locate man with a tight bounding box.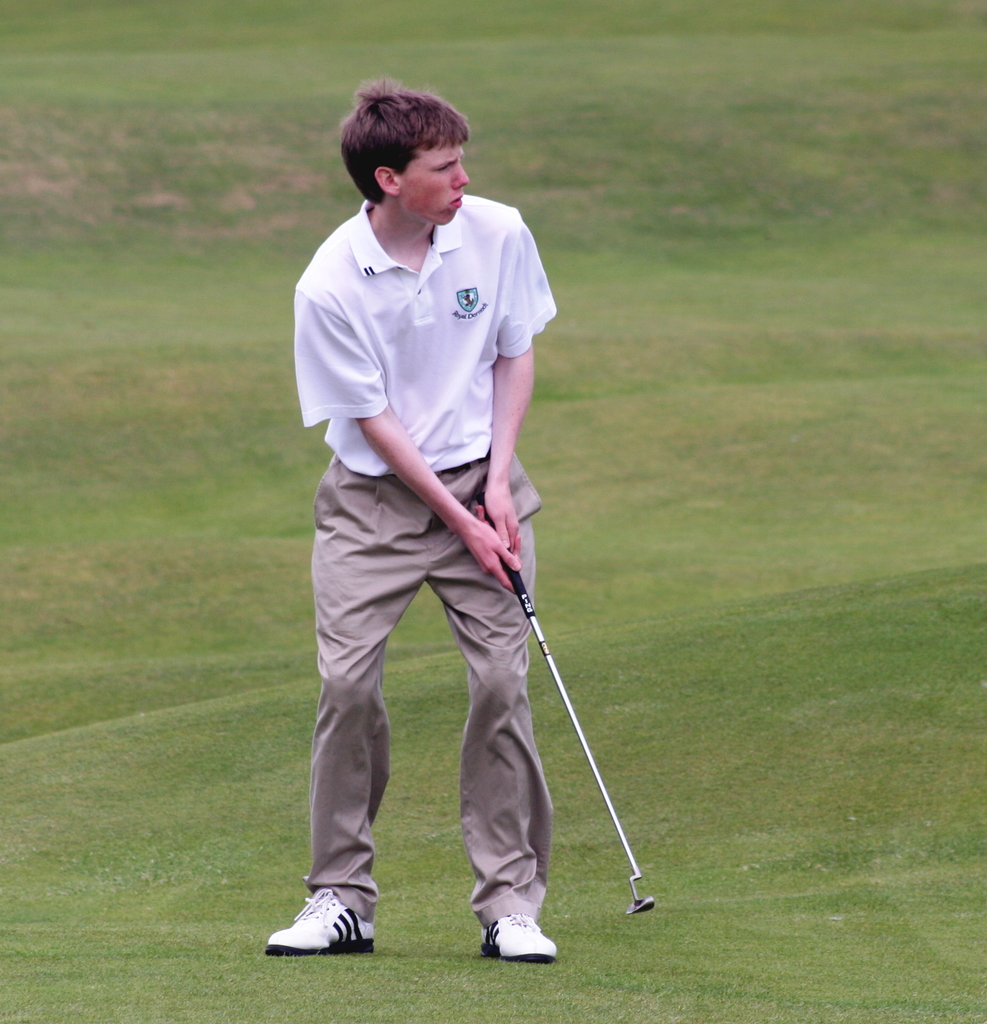
Rect(290, 49, 579, 976).
